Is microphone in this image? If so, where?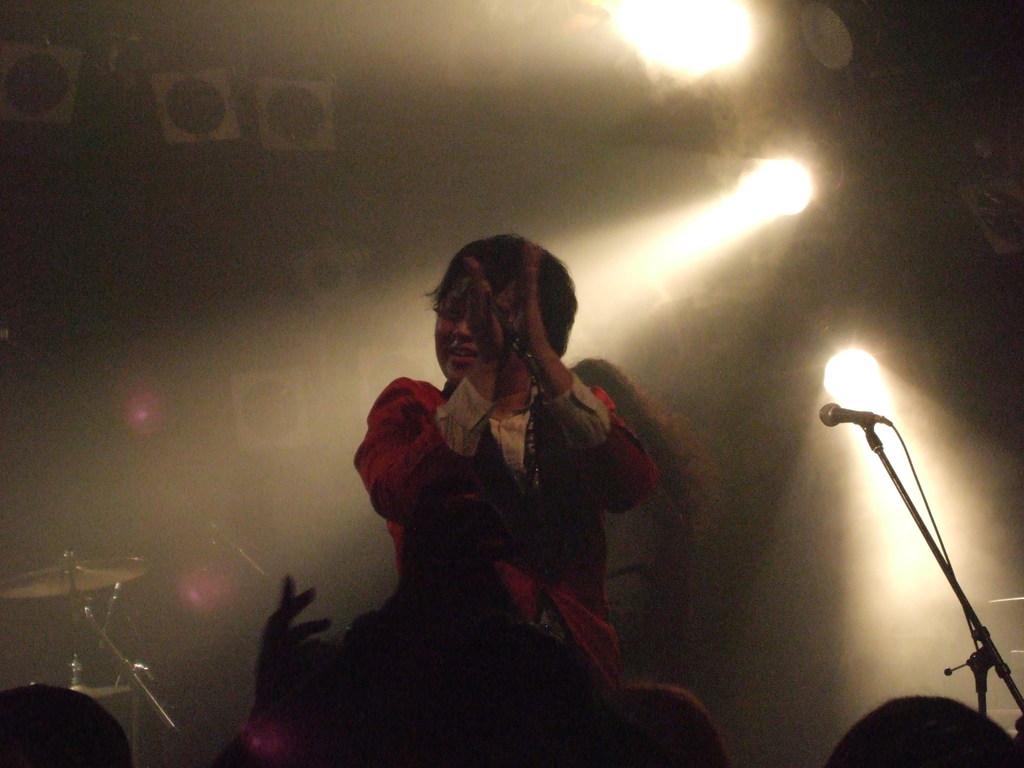
Yes, at (457, 276, 531, 362).
